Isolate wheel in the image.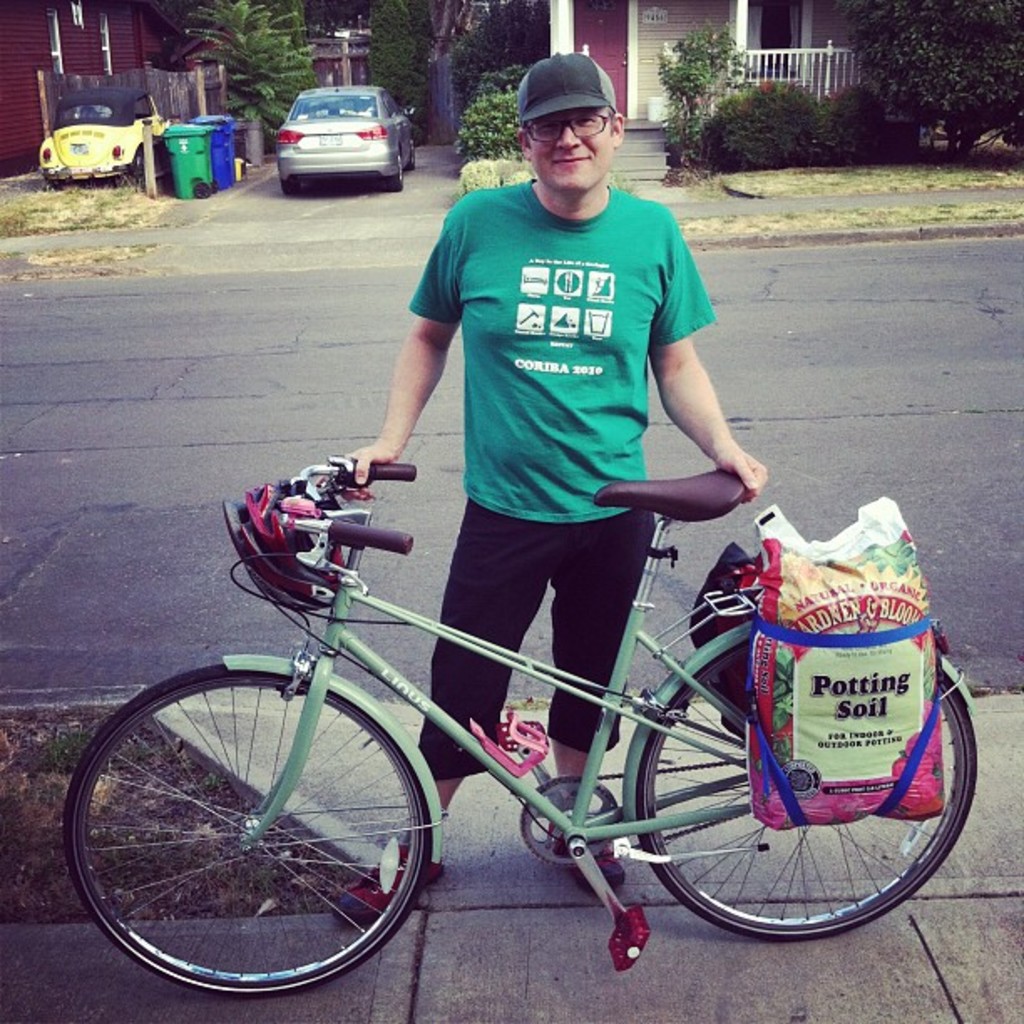
Isolated region: box=[283, 179, 296, 191].
